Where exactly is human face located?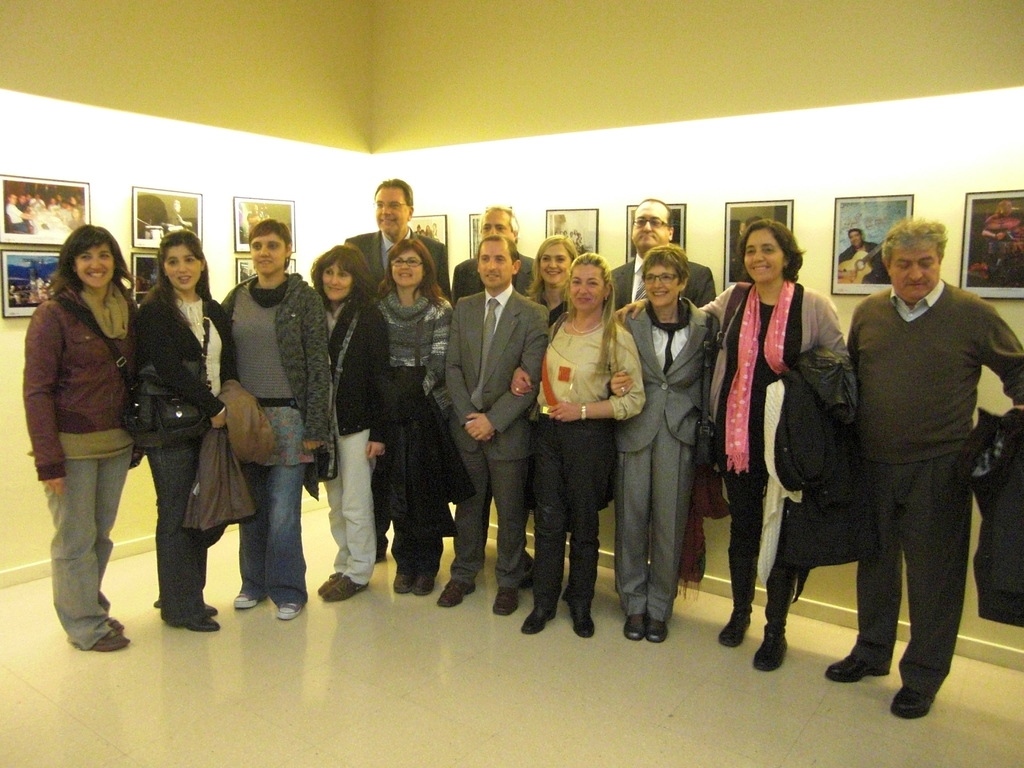
Its bounding box is box=[388, 250, 426, 288].
